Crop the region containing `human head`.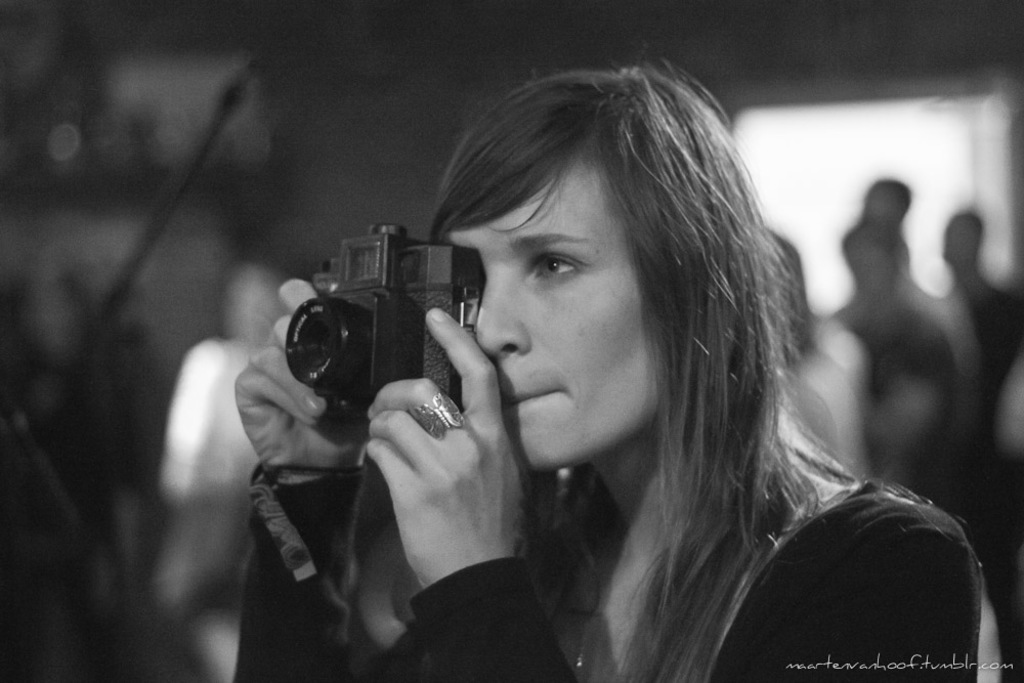
Crop region: locate(447, 50, 743, 487).
